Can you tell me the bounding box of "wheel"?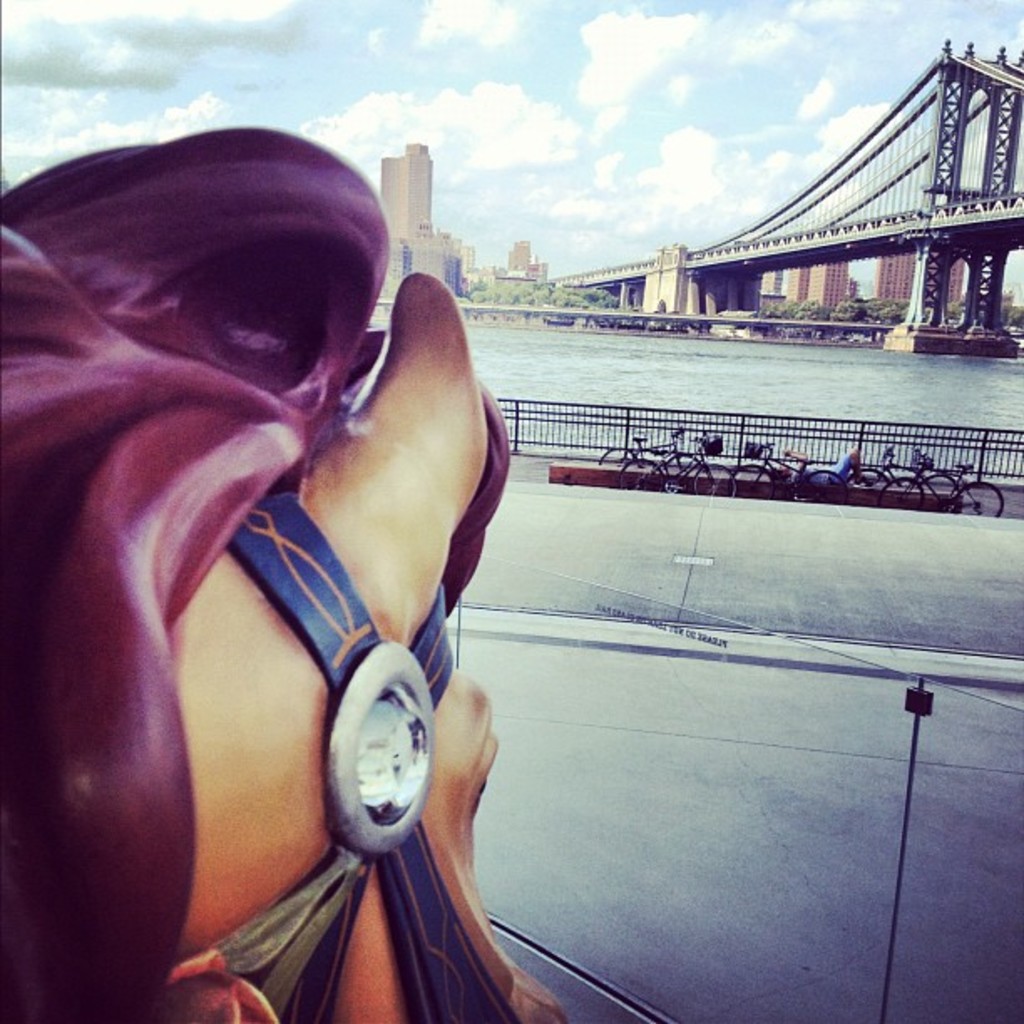
bbox=[939, 477, 1009, 519].
